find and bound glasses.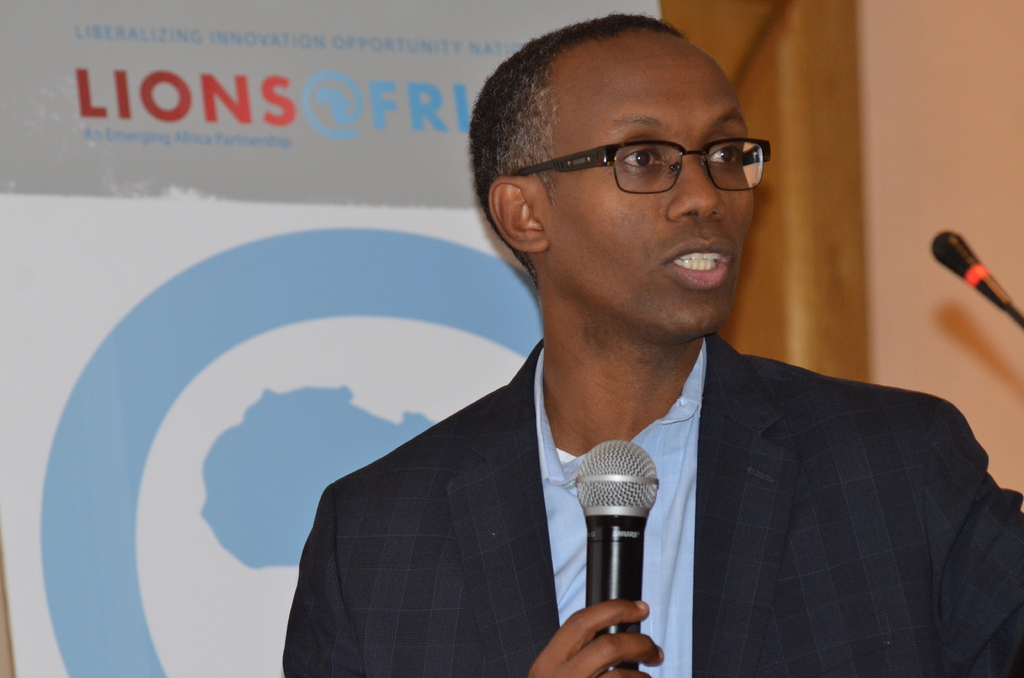
Bound: box(493, 117, 761, 195).
